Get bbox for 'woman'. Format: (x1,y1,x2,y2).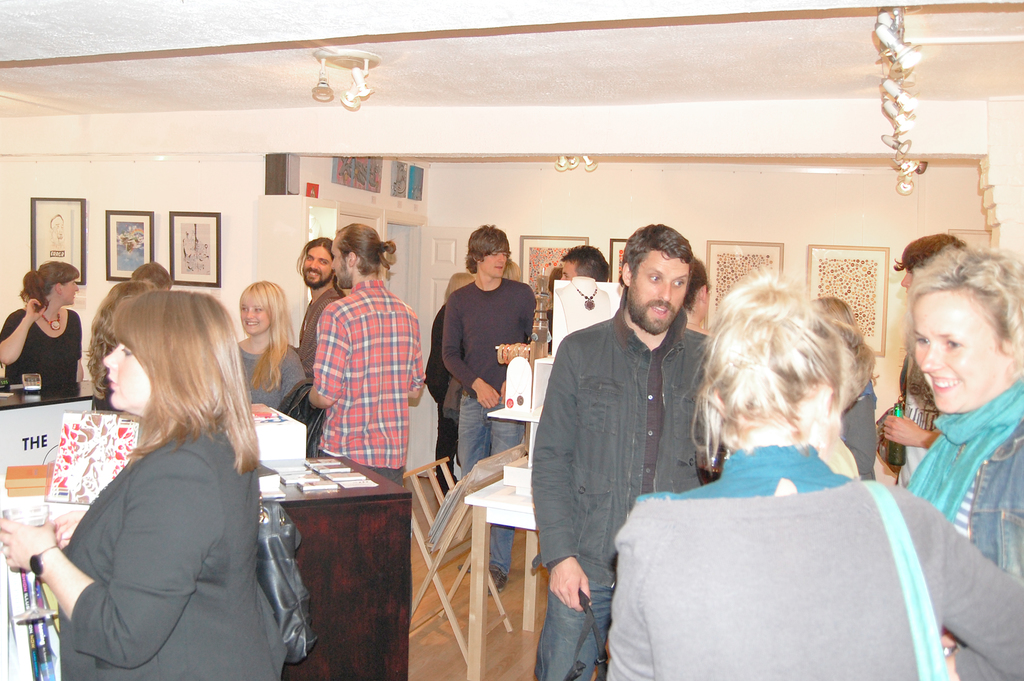
(422,271,476,497).
